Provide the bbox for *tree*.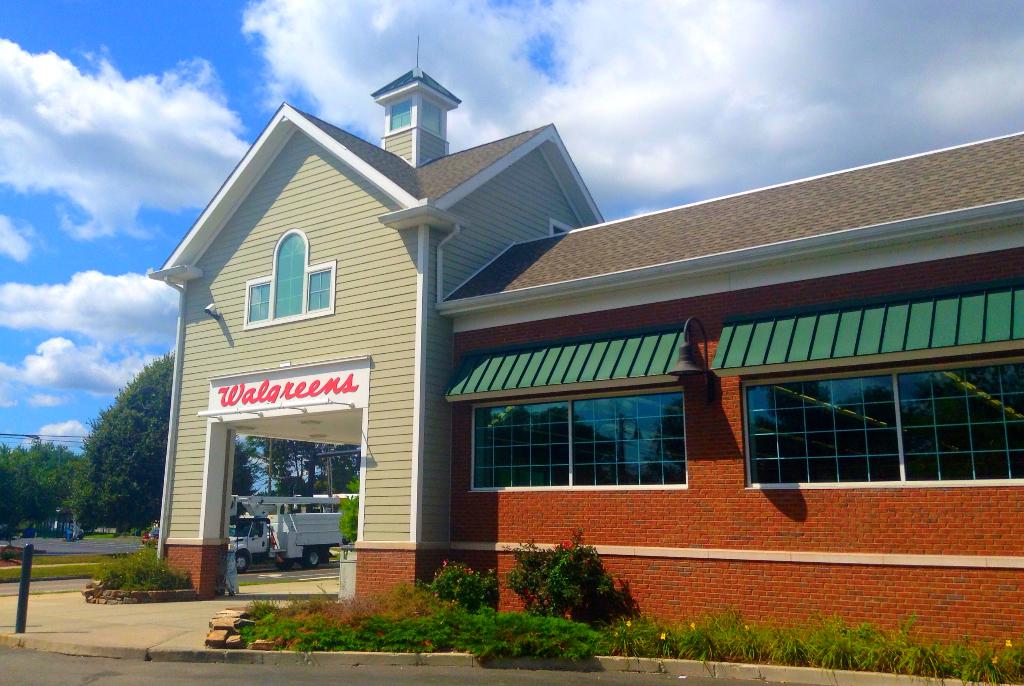
59/347/177/531.
